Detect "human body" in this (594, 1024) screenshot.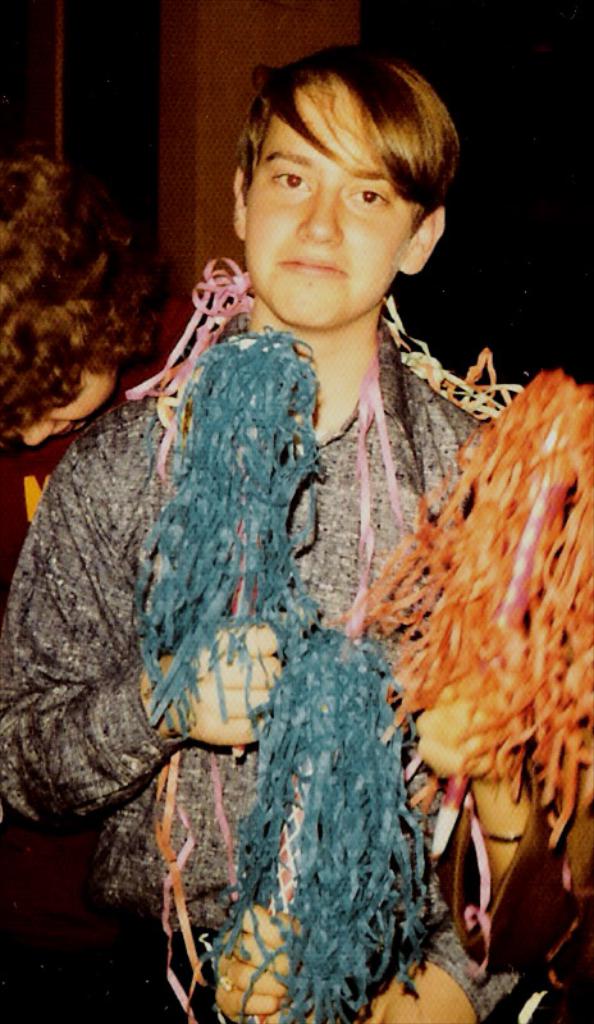
Detection: 99:115:498:1023.
